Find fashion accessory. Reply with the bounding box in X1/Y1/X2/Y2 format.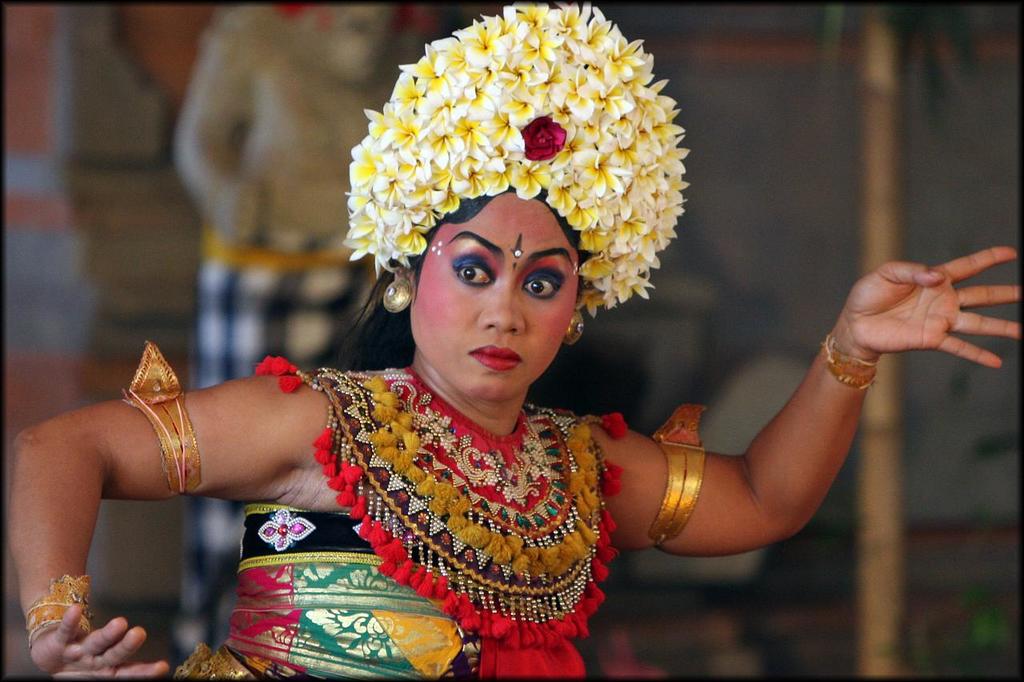
253/362/629/652.
